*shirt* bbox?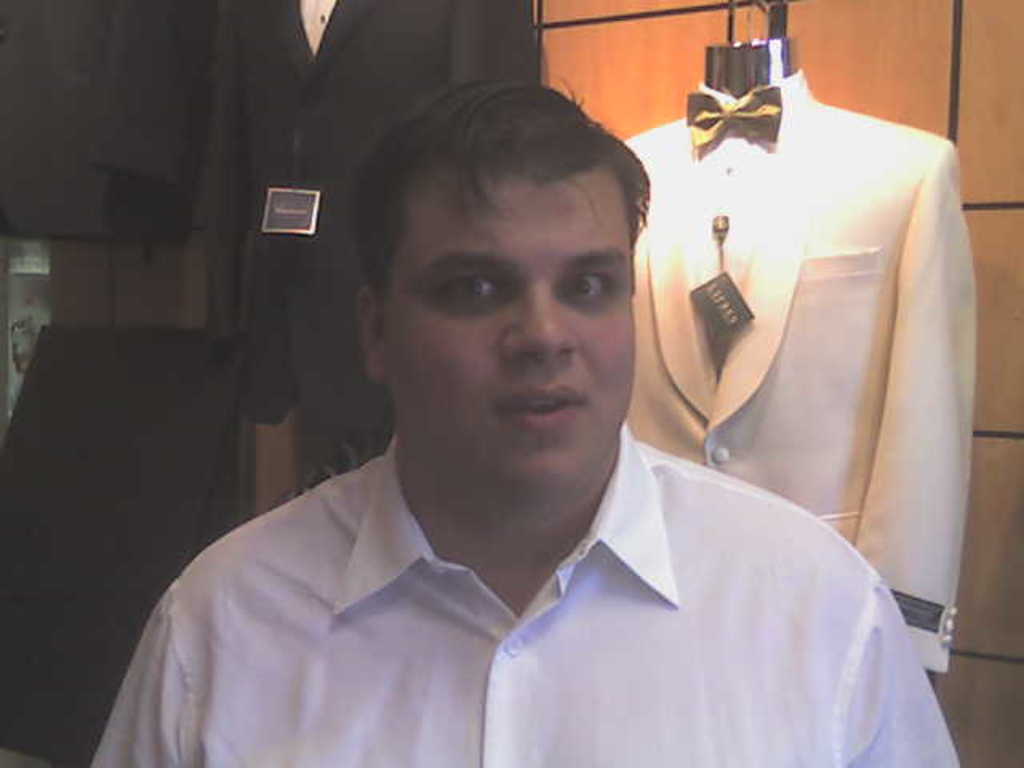
pyautogui.locateOnScreen(86, 435, 958, 766)
